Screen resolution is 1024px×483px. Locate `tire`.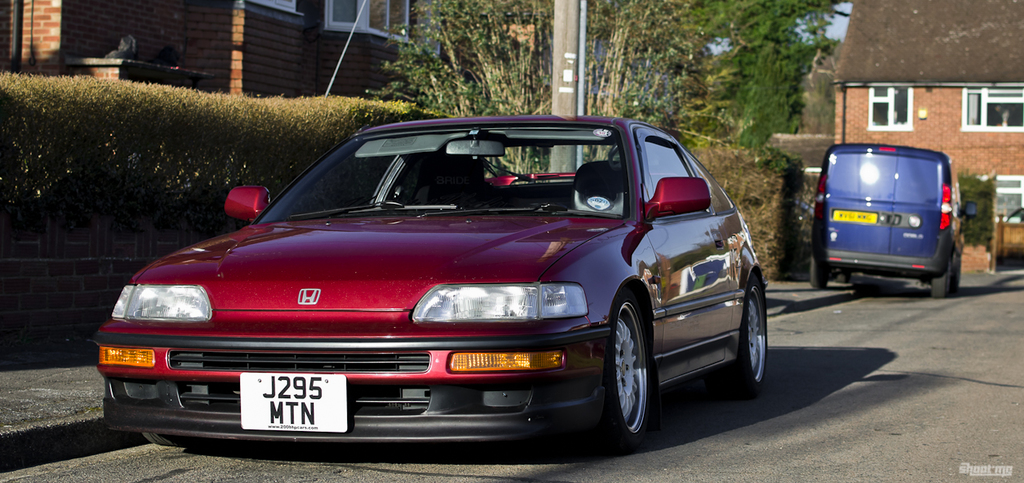
bbox=(602, 294, 653, 445).
